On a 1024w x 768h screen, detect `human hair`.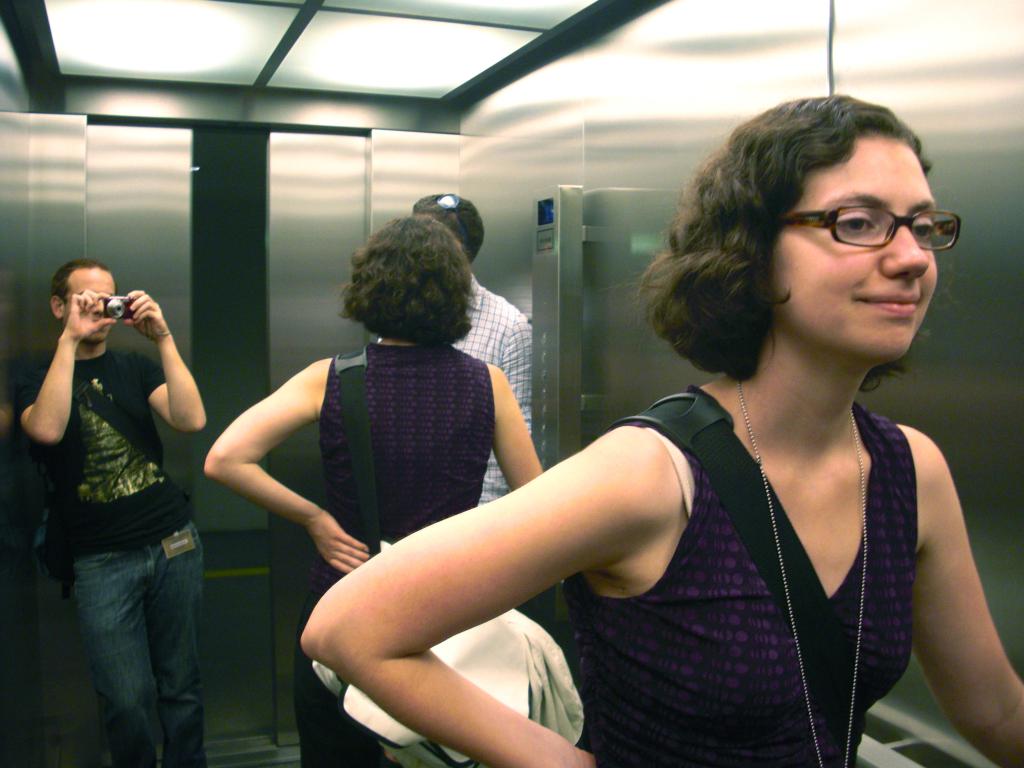
[left=52, top=254, right=103, bottom=301].
